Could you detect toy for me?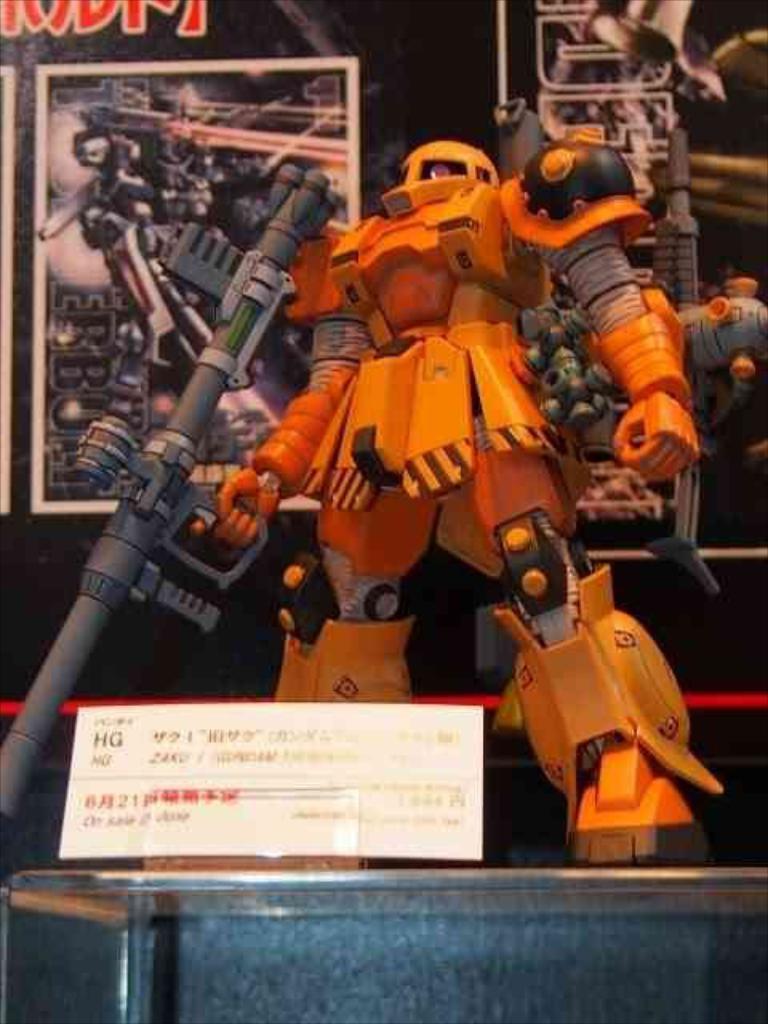
Detection result: [left=0, top=165, right=379, bottom=821].
